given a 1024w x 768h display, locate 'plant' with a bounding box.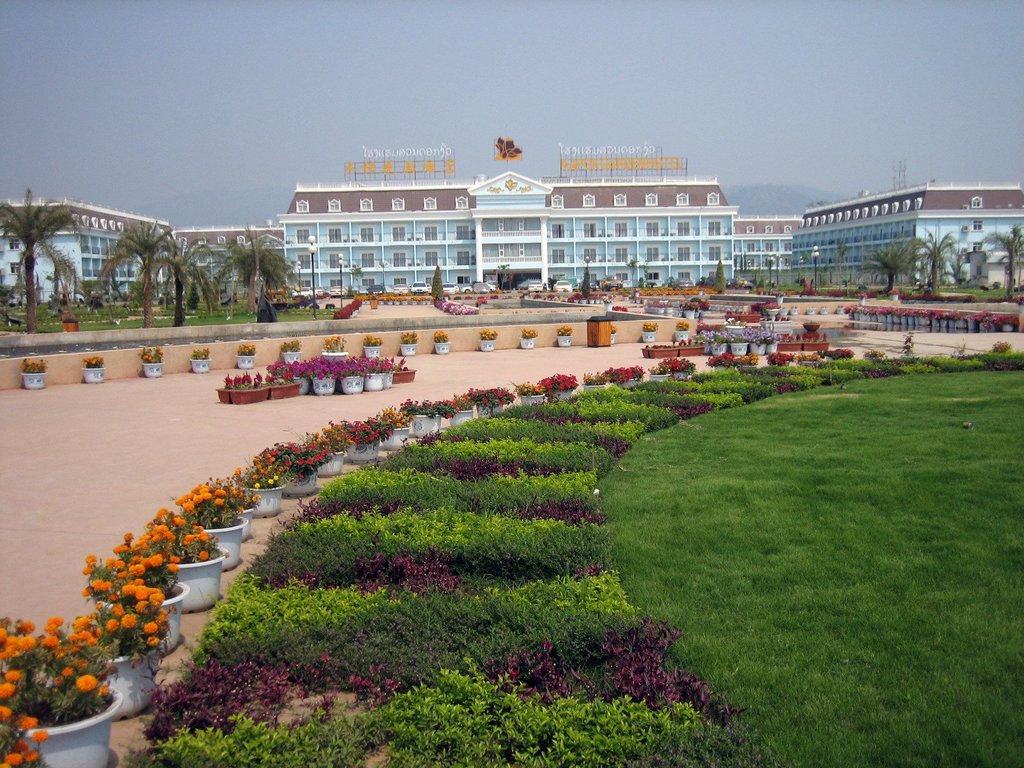
Located: l=803, t=352, r=821, b=367.
